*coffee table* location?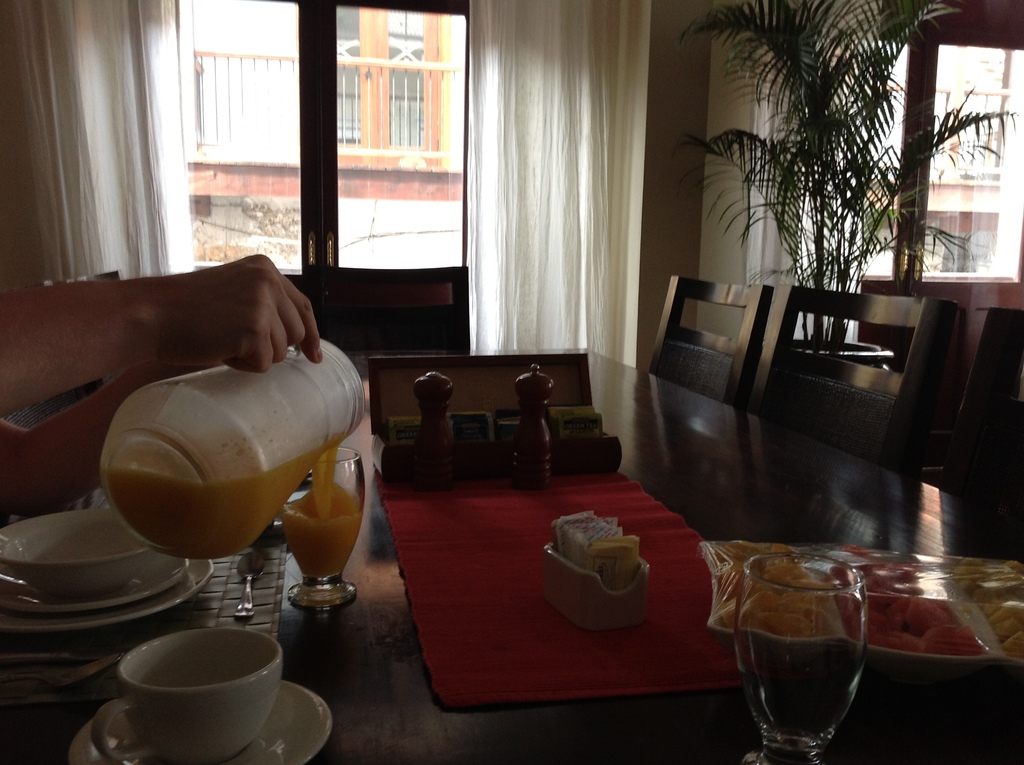
0:419:1023:764
